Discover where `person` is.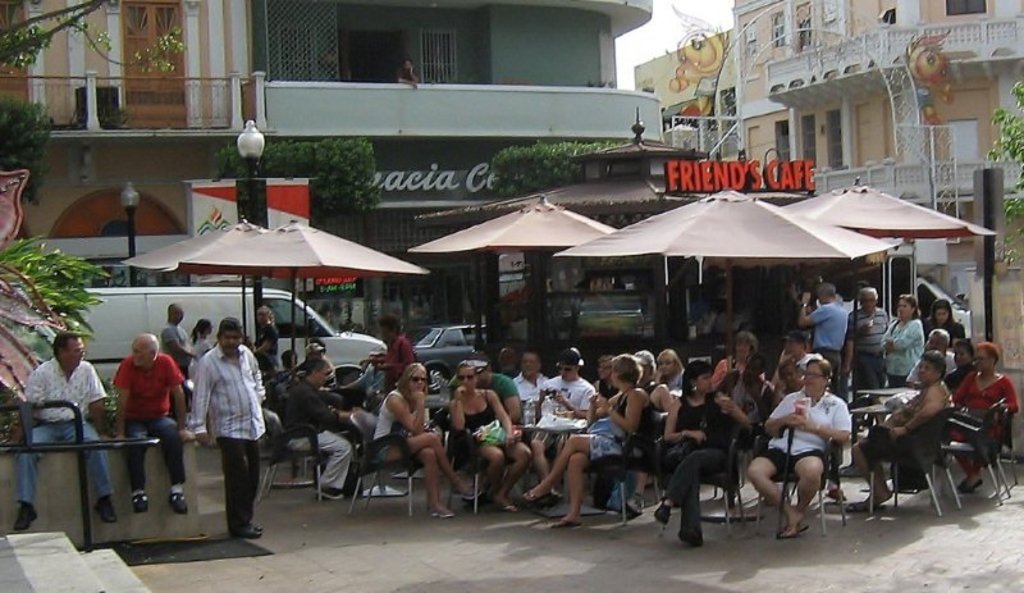
Discovered at locate(397, 56, 419, 90).
